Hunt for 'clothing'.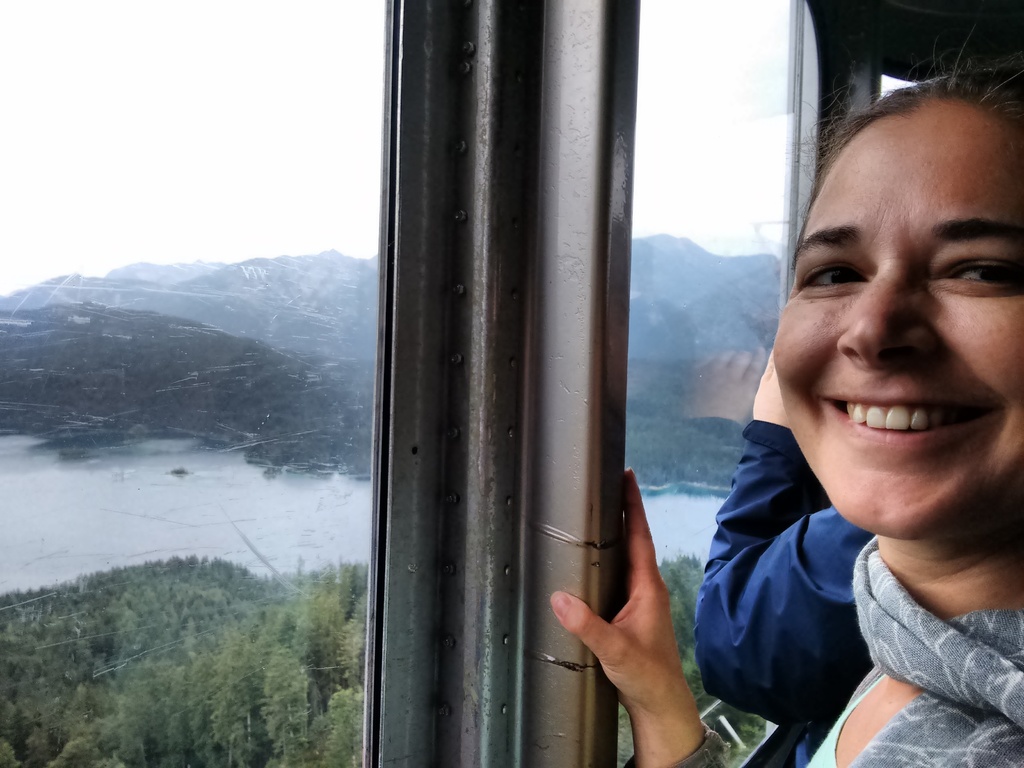
Hunted down at {"x1": 696, "y1": 417, "x2": 878, "y2": 767}.
